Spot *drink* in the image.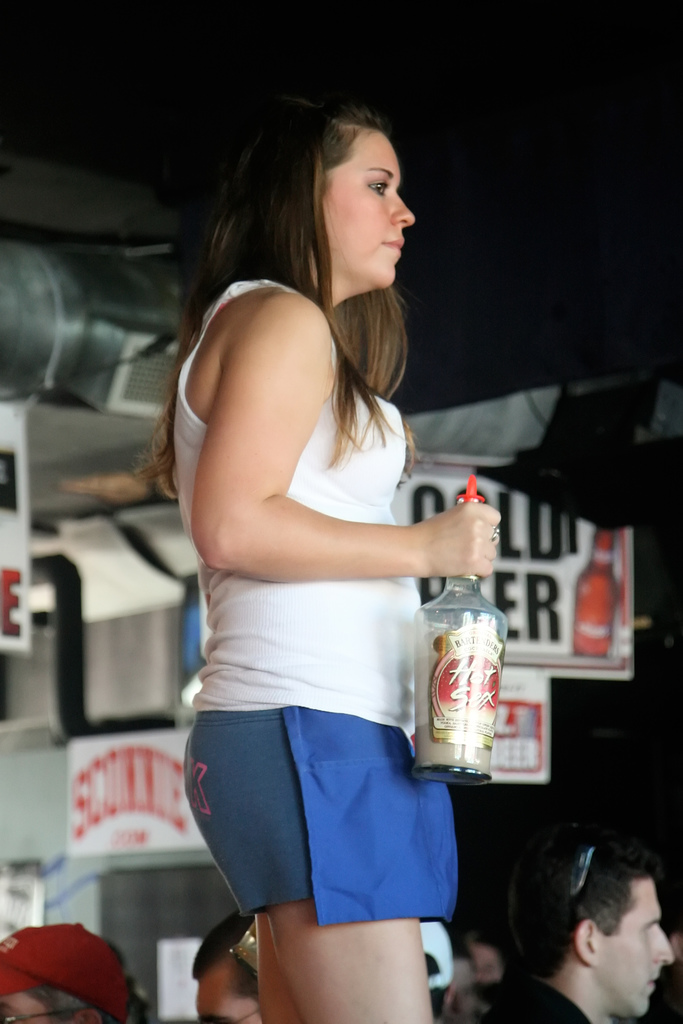
*drink* found at 406/479/509/778.
